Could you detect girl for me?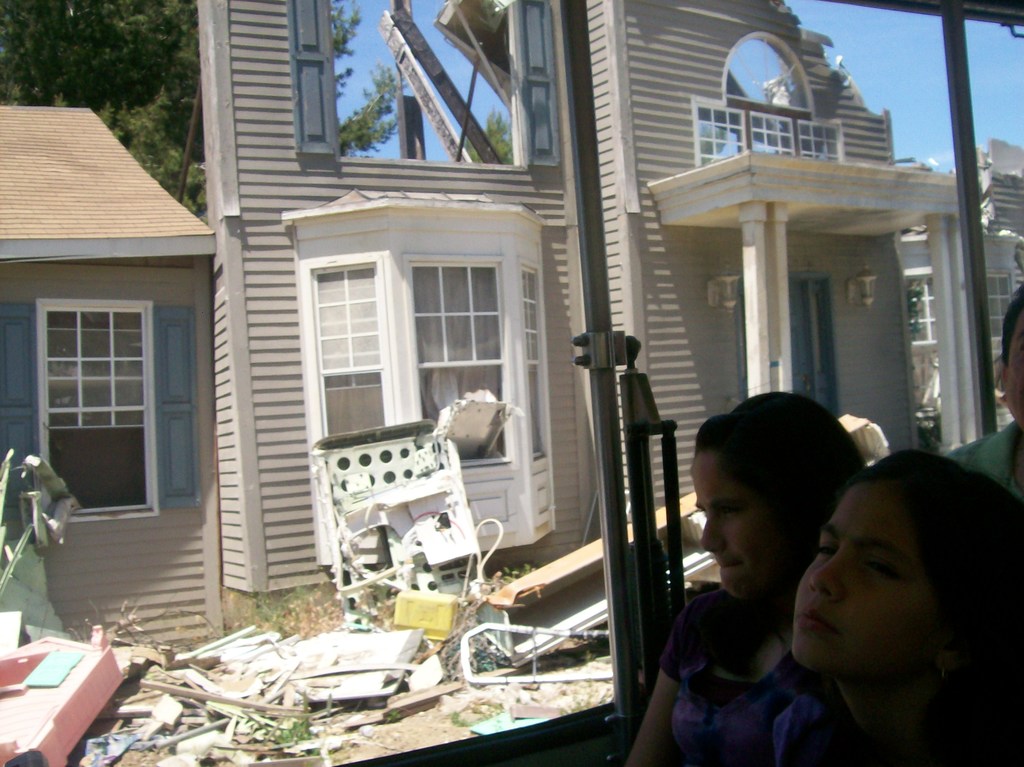
Detection result: BBox(760, 447, 1023, 764).
